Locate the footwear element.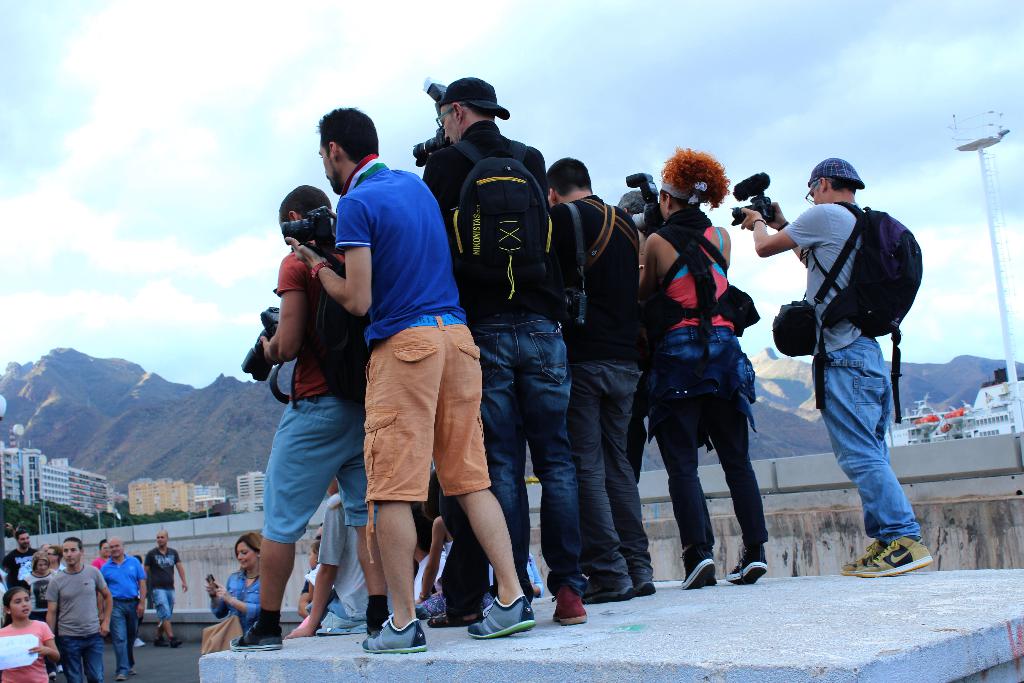
Element bbox: l=362, t=612, r=426, b=652.
